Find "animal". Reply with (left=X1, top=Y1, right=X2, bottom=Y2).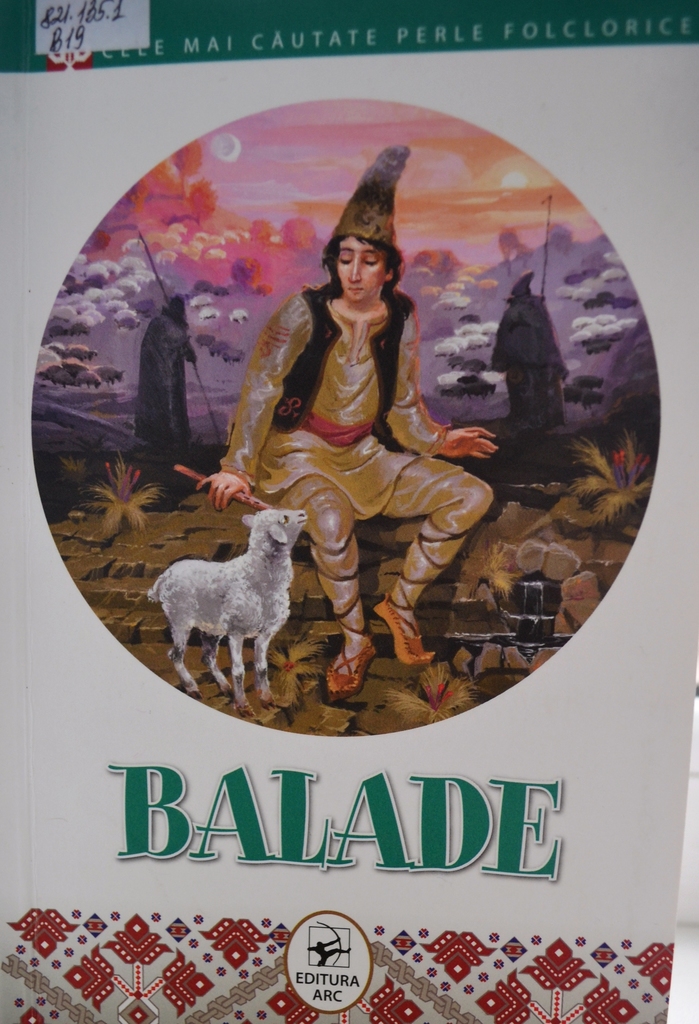
(left=141, top=505, right=312, bottom=719).
